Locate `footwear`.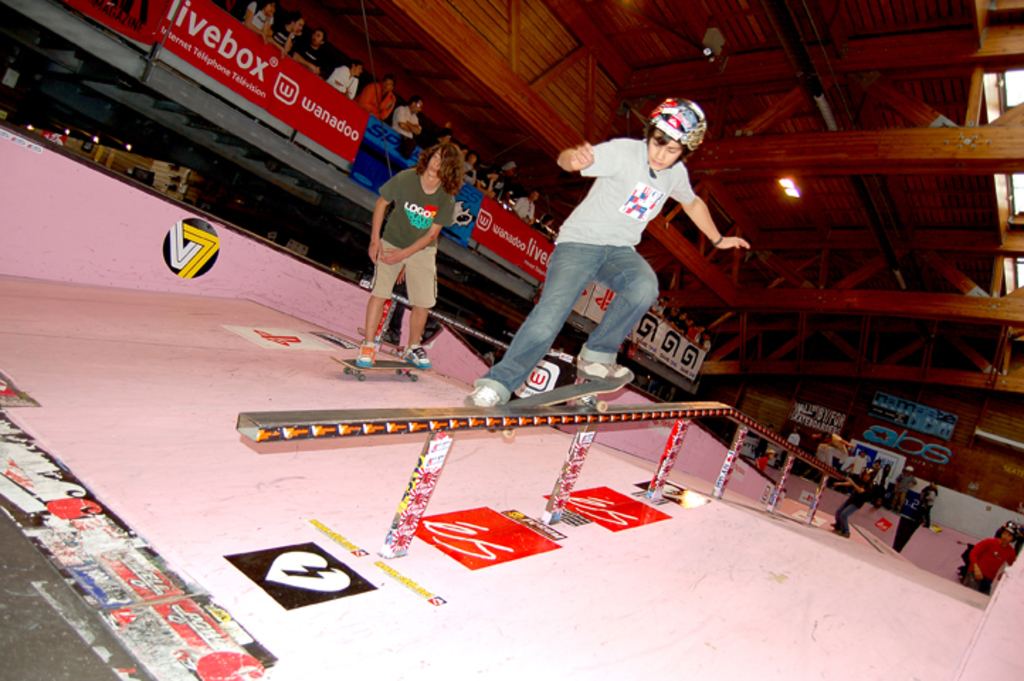
Bounding box: <box>461,380,501,409</box>.
